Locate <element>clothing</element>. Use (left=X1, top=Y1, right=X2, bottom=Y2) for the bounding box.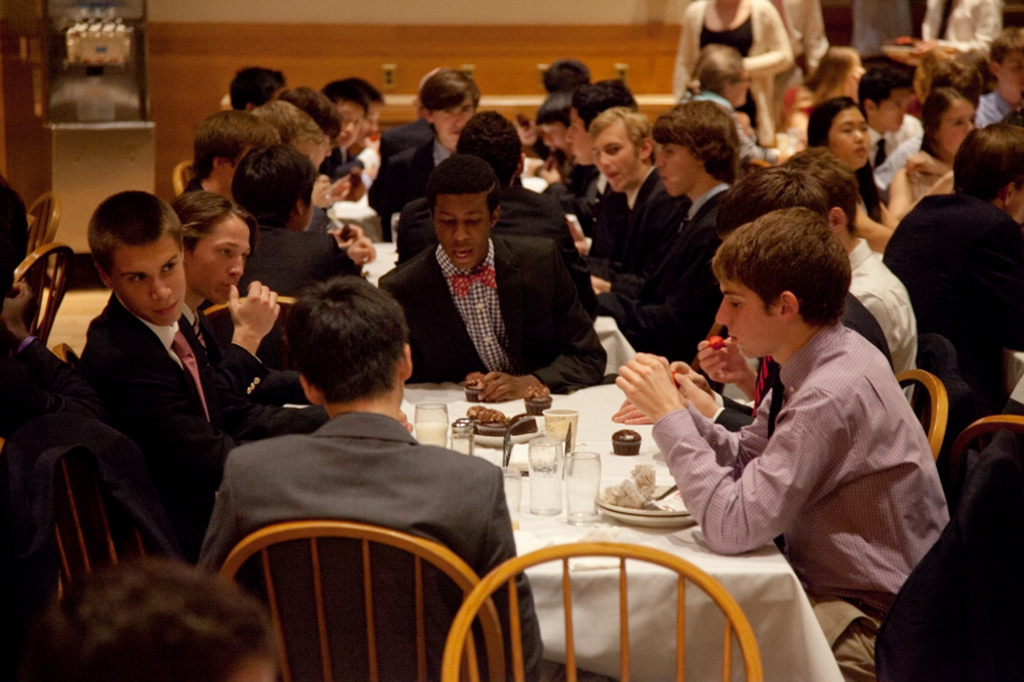
(left=921, top=0, right=1007, bottom=60).
